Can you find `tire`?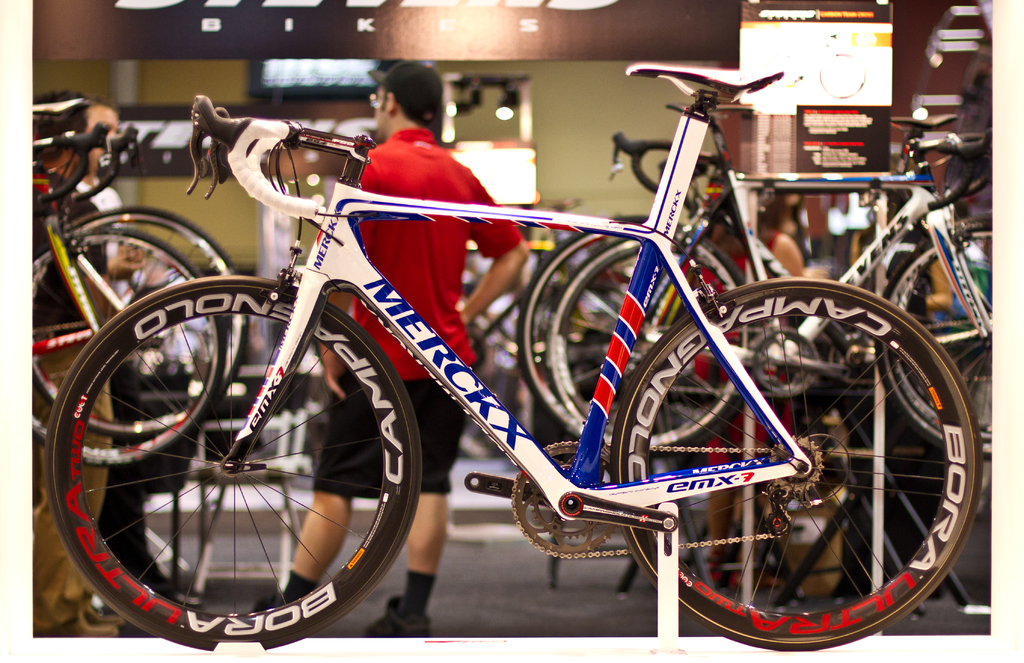
Yes, bounding box: pyautogui.locateOnScreen(543, 238, 755, 440).
